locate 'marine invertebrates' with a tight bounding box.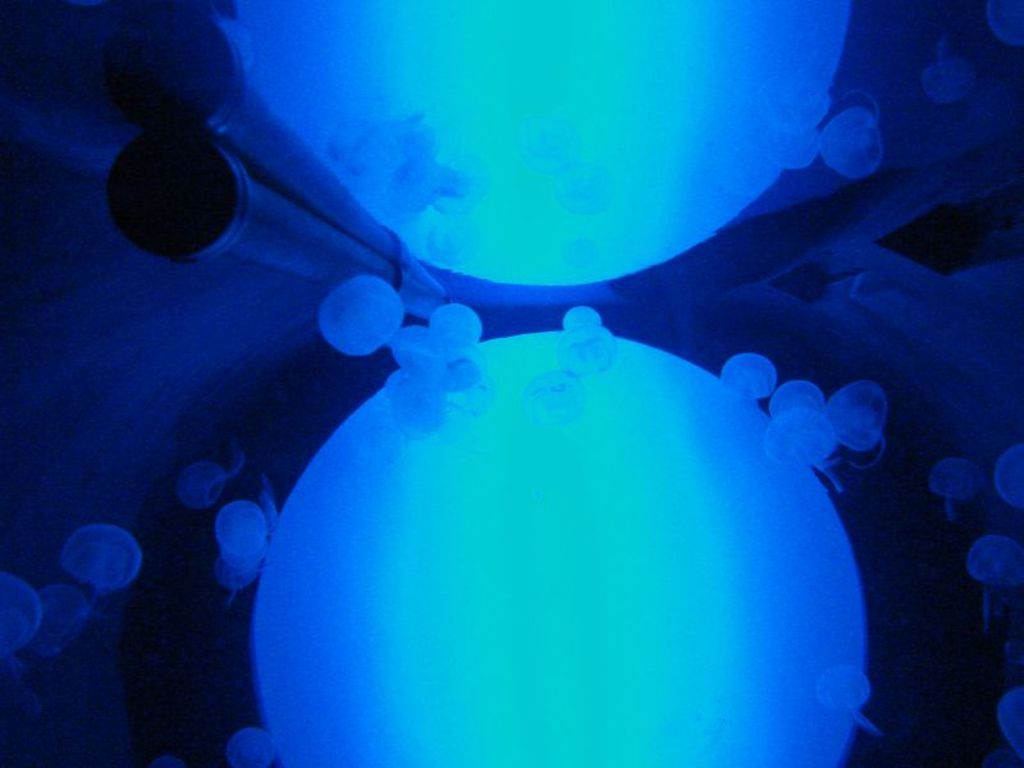
box=[320, 269, 416, 367].
